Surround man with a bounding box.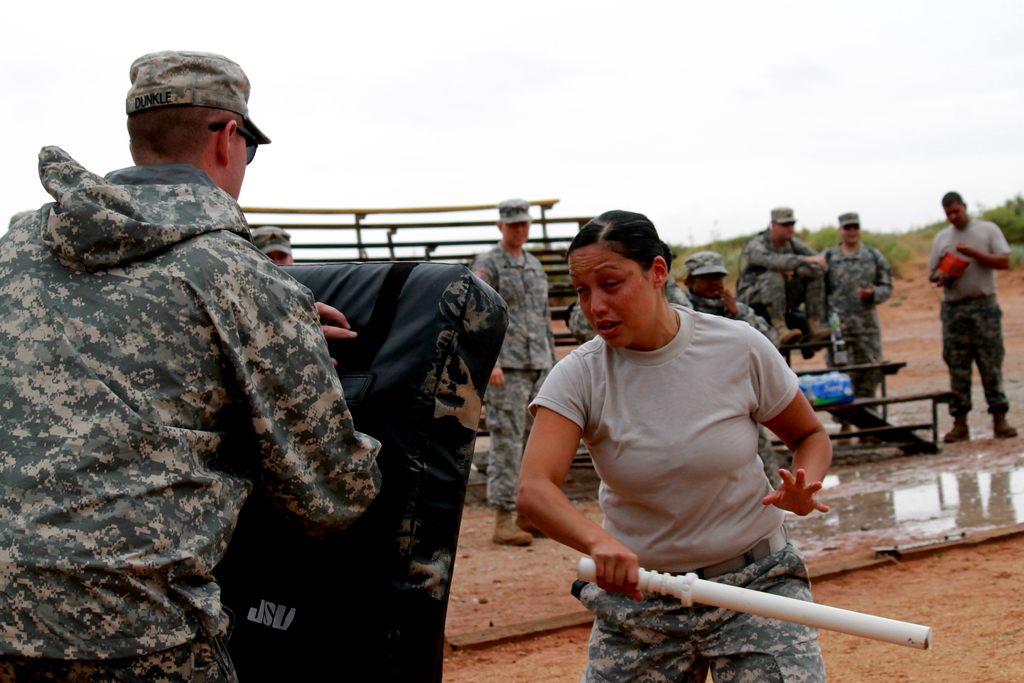
684 248 778 488.
